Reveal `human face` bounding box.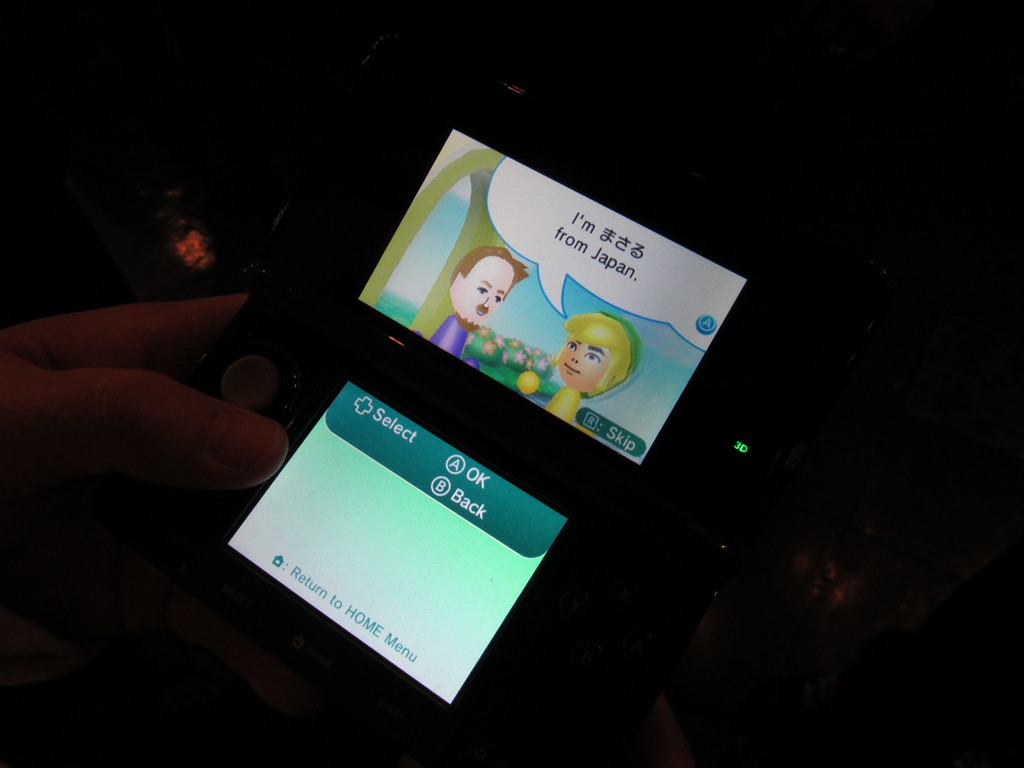
Revealed: [left=559, top=335, right=605, bottom=392].
